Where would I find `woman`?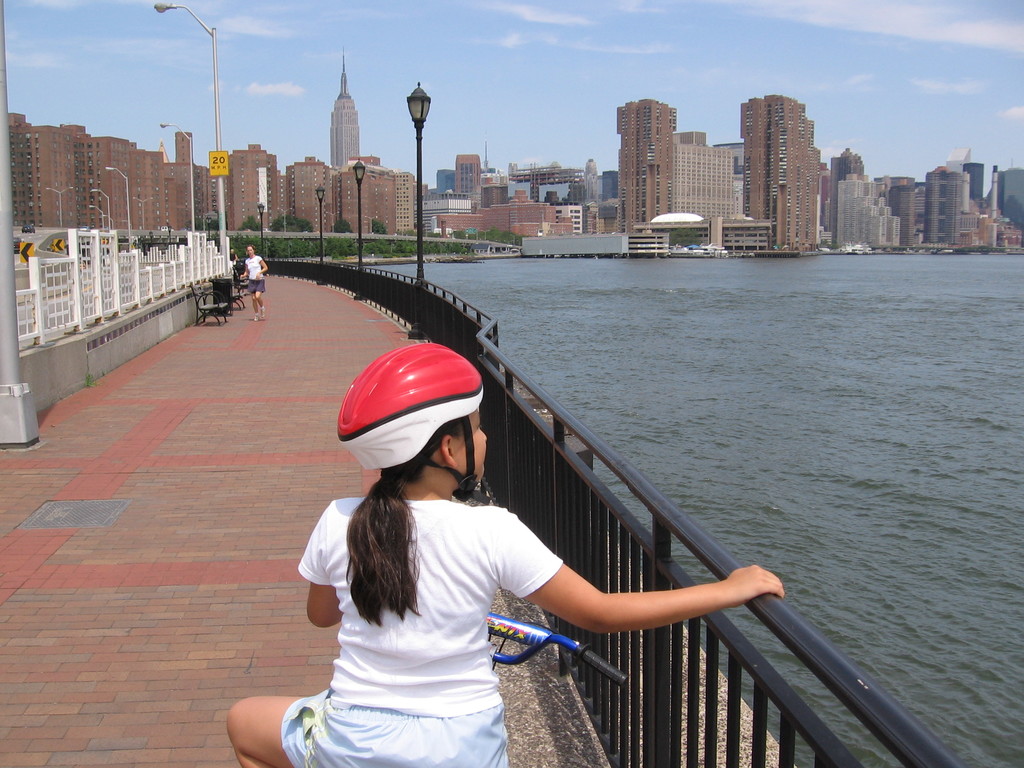
At BBox(276, 314, 706, 767).
